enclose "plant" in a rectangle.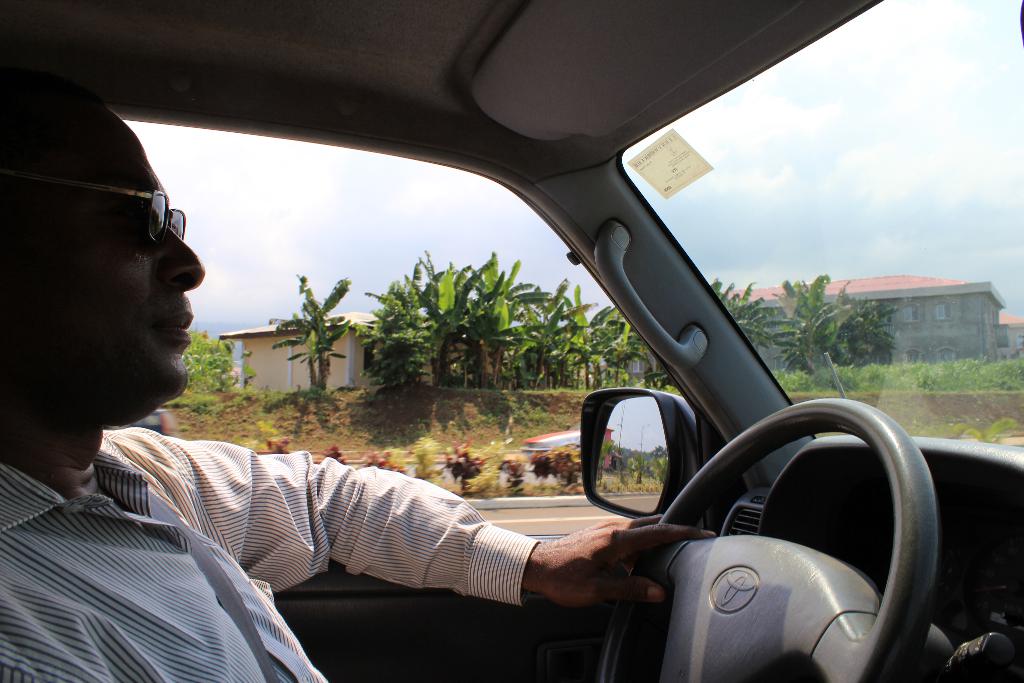
<bbox>317, 440, 349, 473</bbox>.
